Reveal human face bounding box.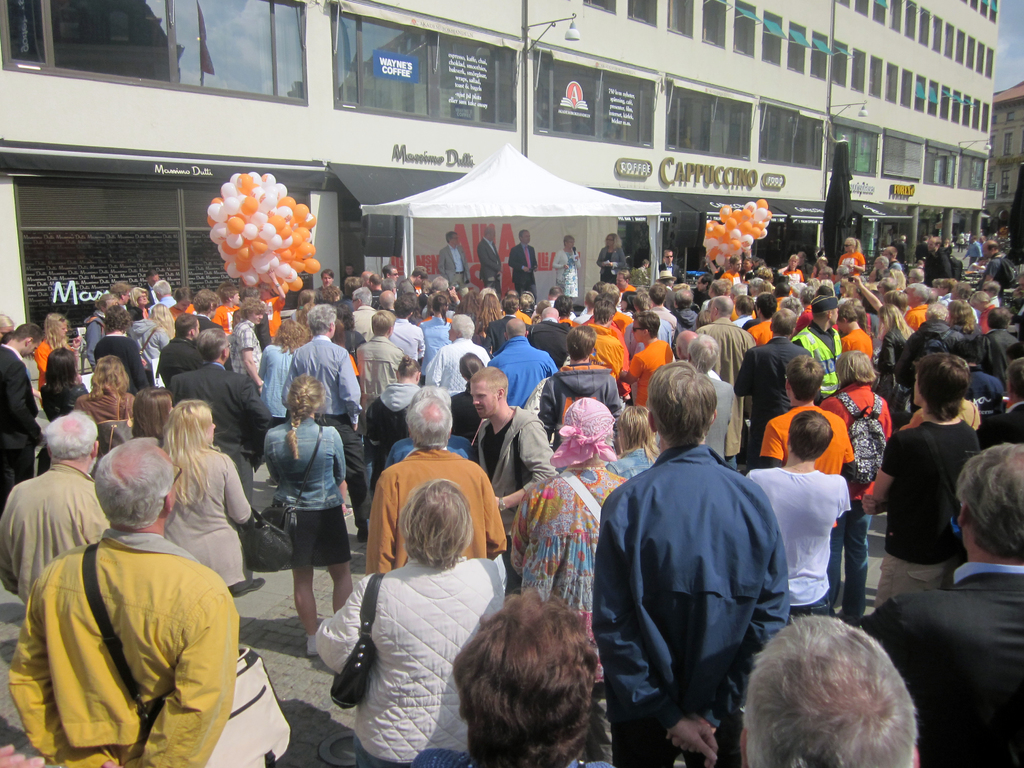
Revealed: (911,373,924,403).
